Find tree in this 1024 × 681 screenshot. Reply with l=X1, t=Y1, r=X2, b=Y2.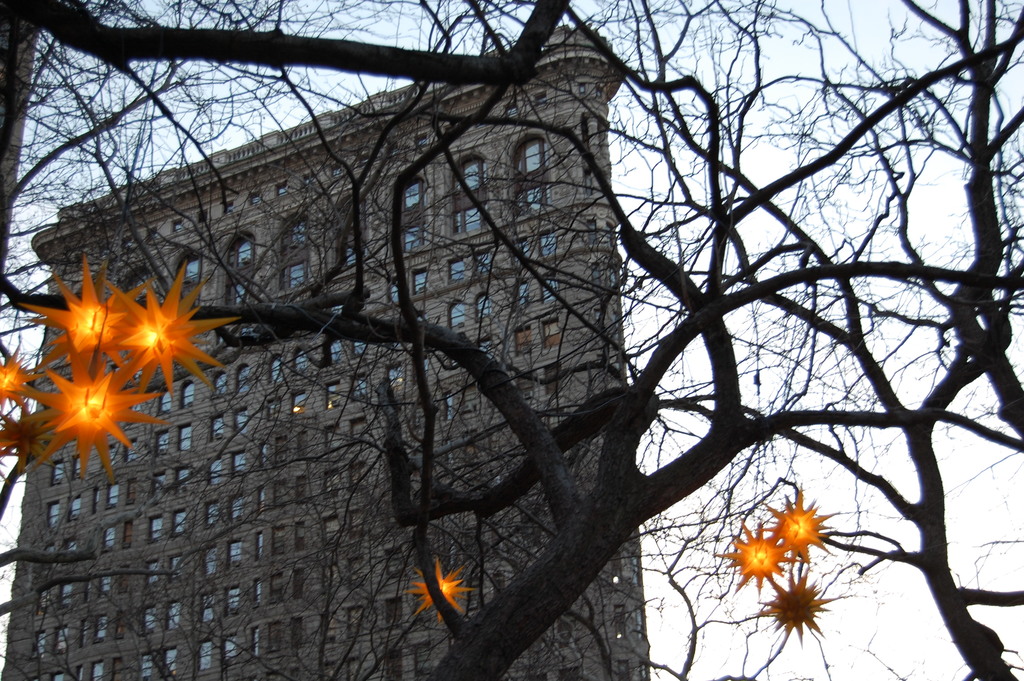
l=0, t=0, r=1023, b=680.
